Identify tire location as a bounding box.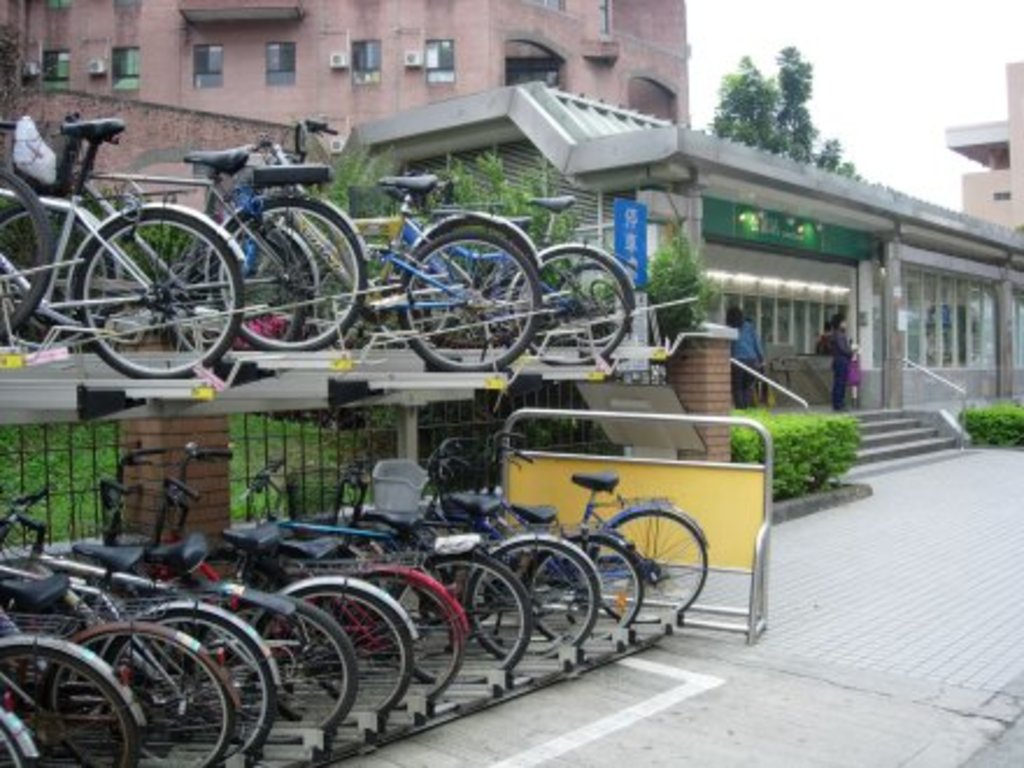
left=0, top=645, right=140, bottom=766.
